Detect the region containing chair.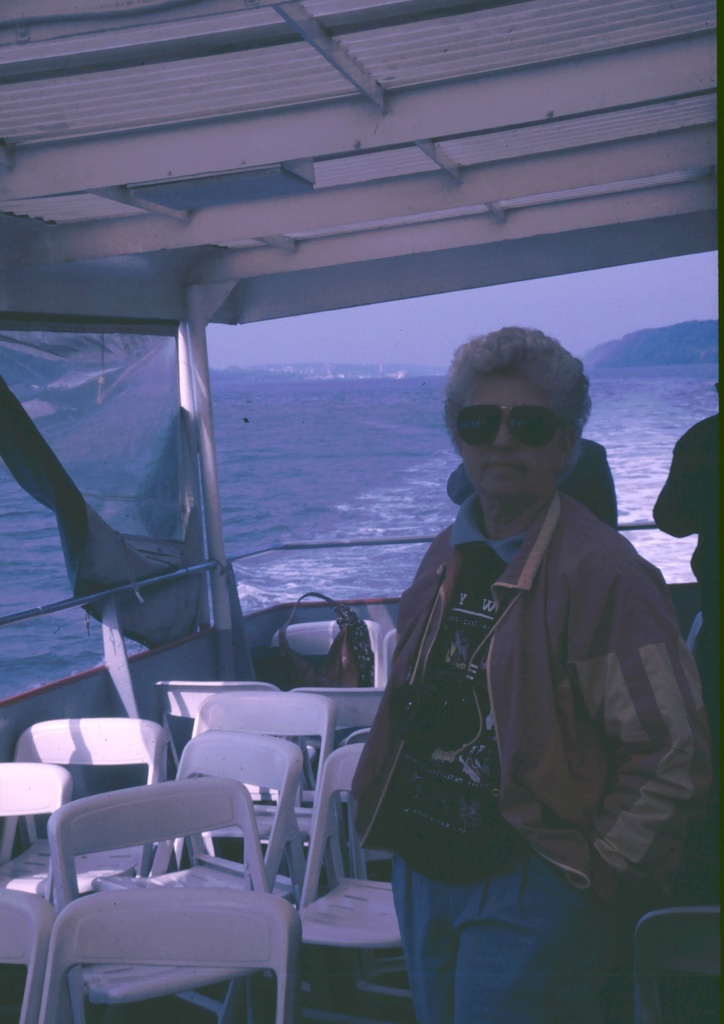
<region>158, 725, 303, 884</region>.
